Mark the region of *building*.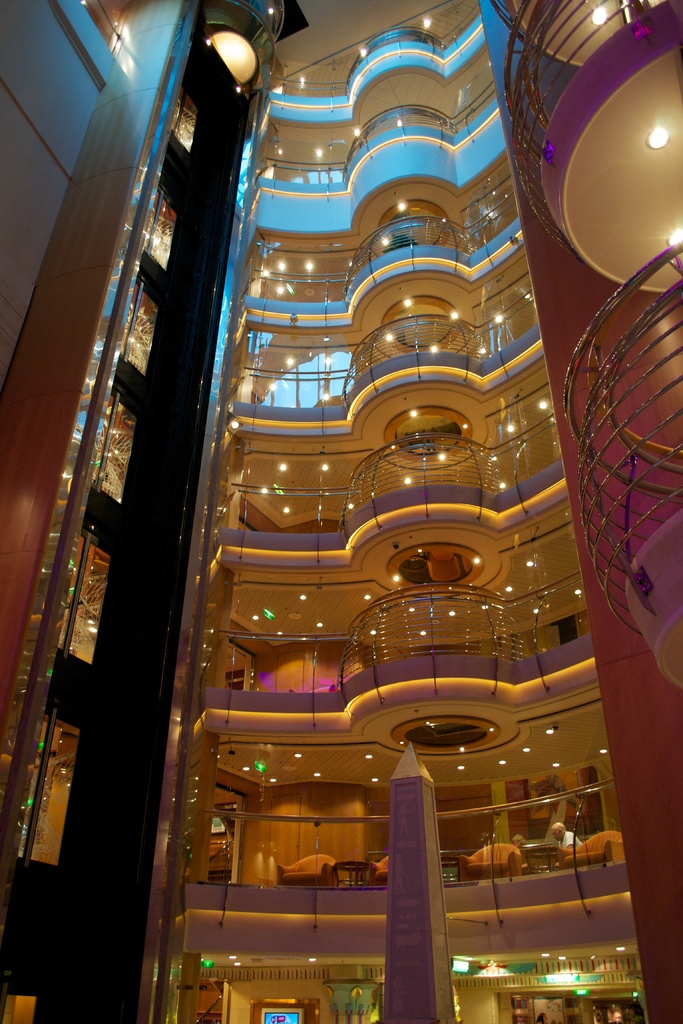
Region: 0, 0, 682, 1023.
